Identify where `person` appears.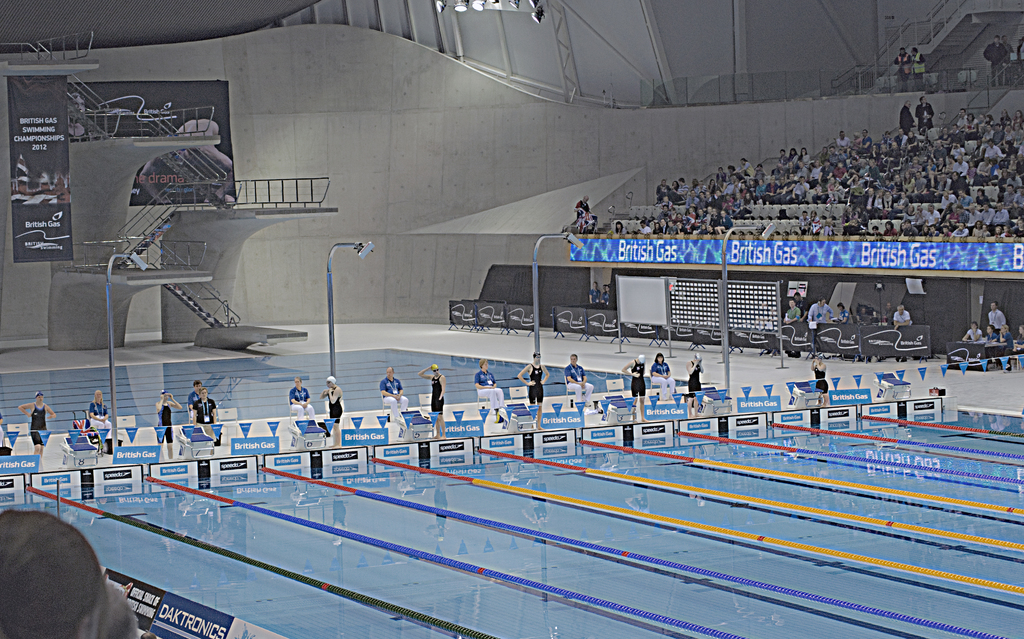
Appears at locate(0, 509, 109, 638).
